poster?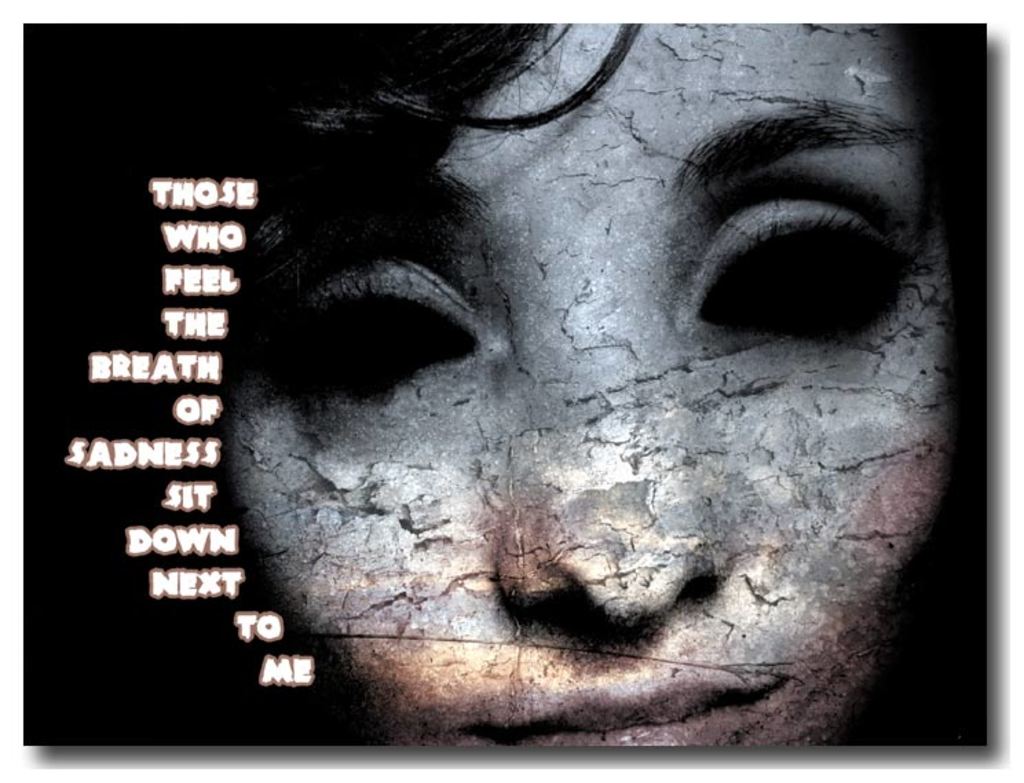
detection(26, 22, 984, 744)
